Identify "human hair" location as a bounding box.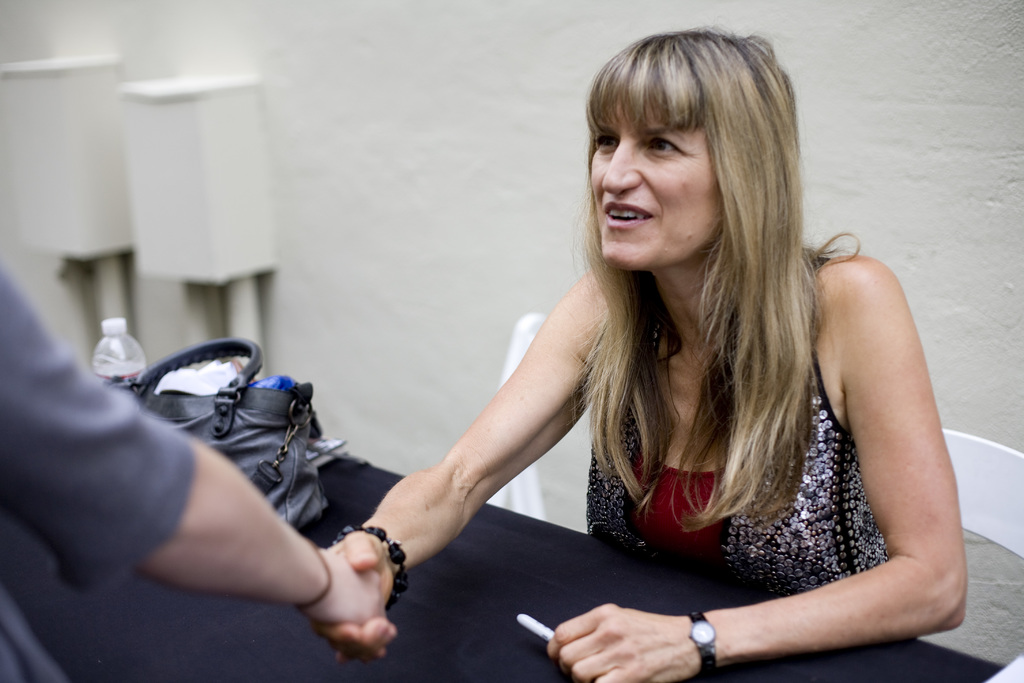
pyautogui.locateOnScreen(570, 47, 871, 532).
